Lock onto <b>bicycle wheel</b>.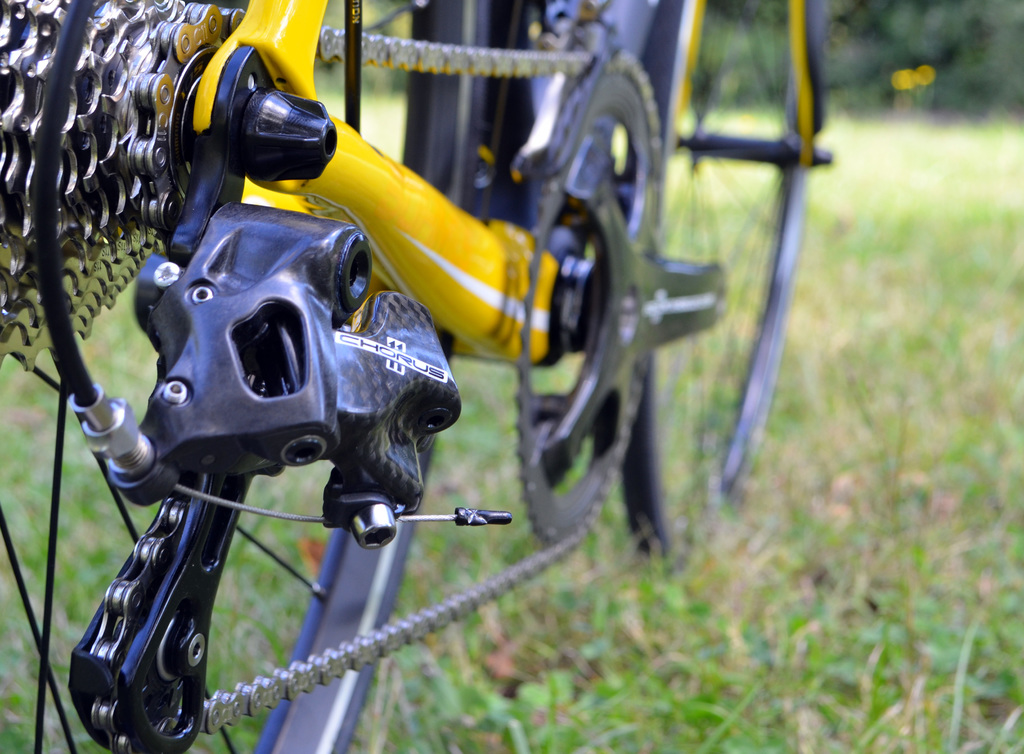
Locked: (left=638, top=26, right=815, bottom=507).
